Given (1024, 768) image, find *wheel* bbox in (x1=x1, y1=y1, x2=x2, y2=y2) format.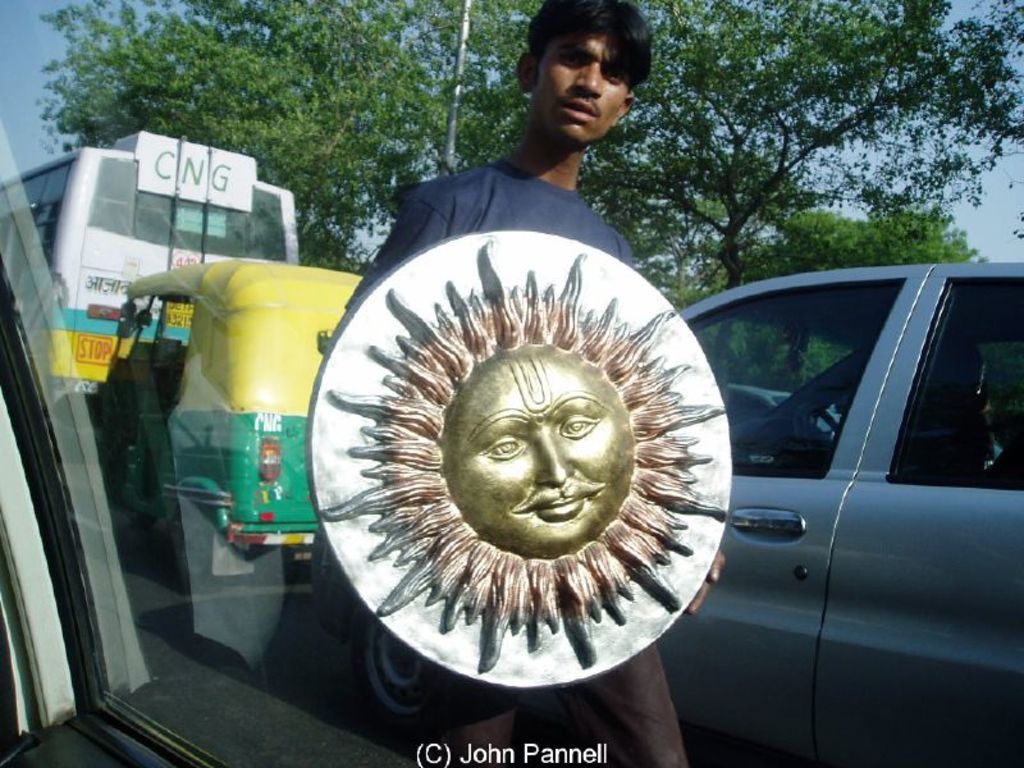
(x1=177, y1=521, x2=225, y2=599).
